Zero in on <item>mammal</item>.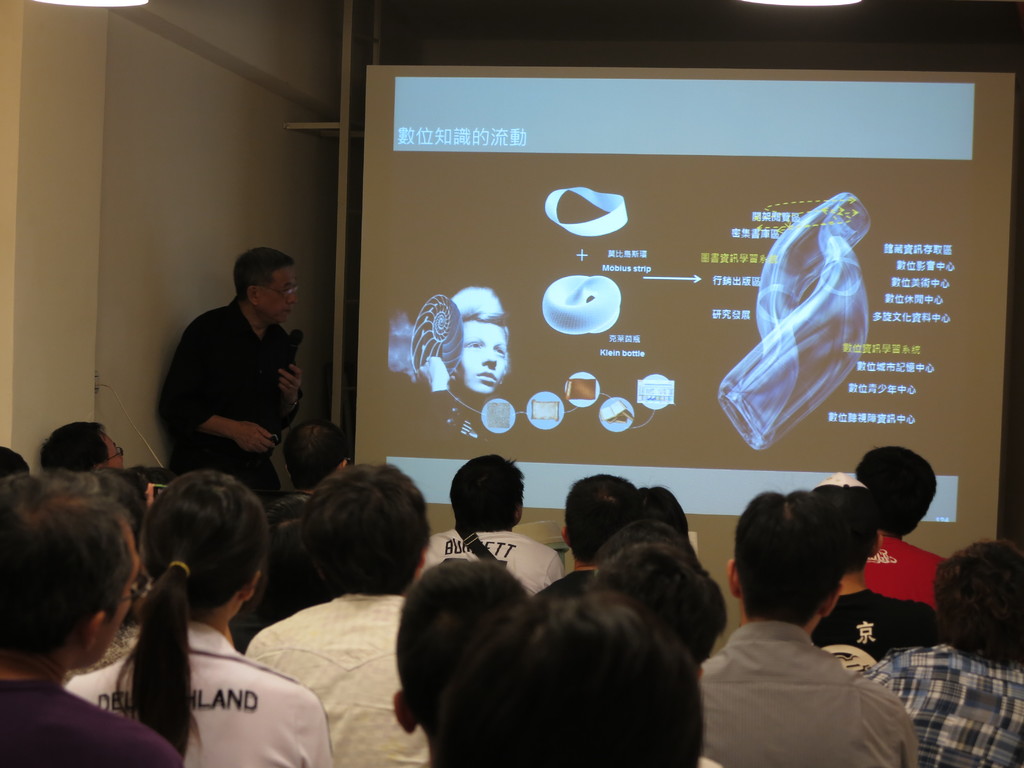
Zeroed in: (left=0, top=469, right=181, bottom=767).
